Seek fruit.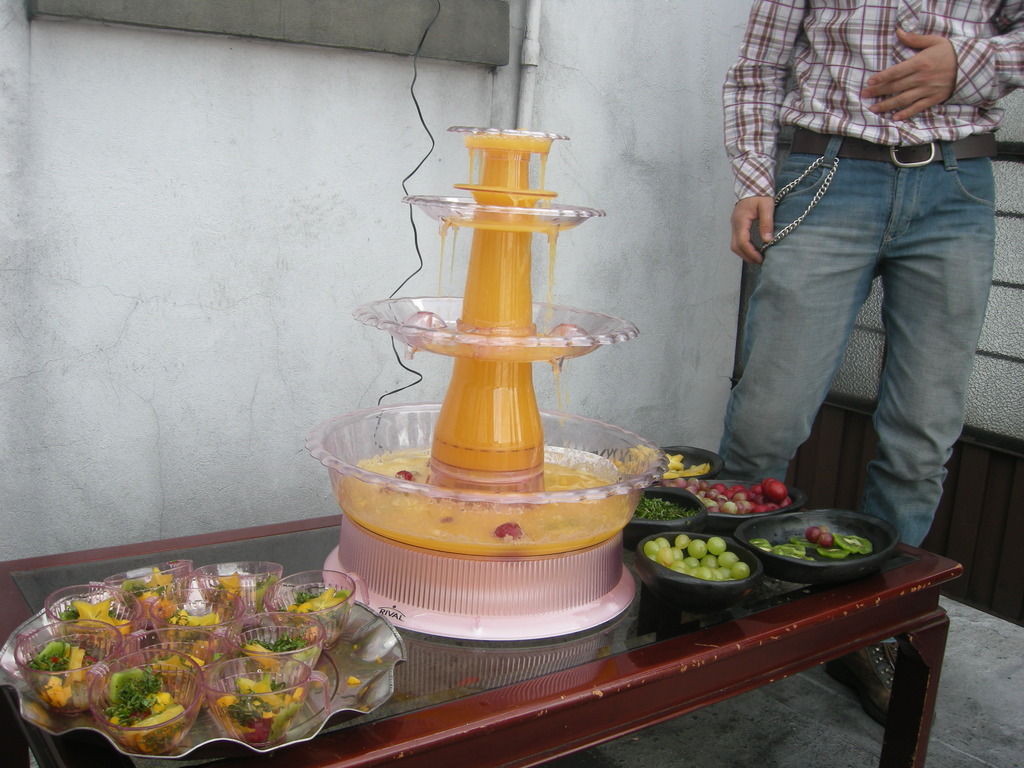
396:470:419:486.
